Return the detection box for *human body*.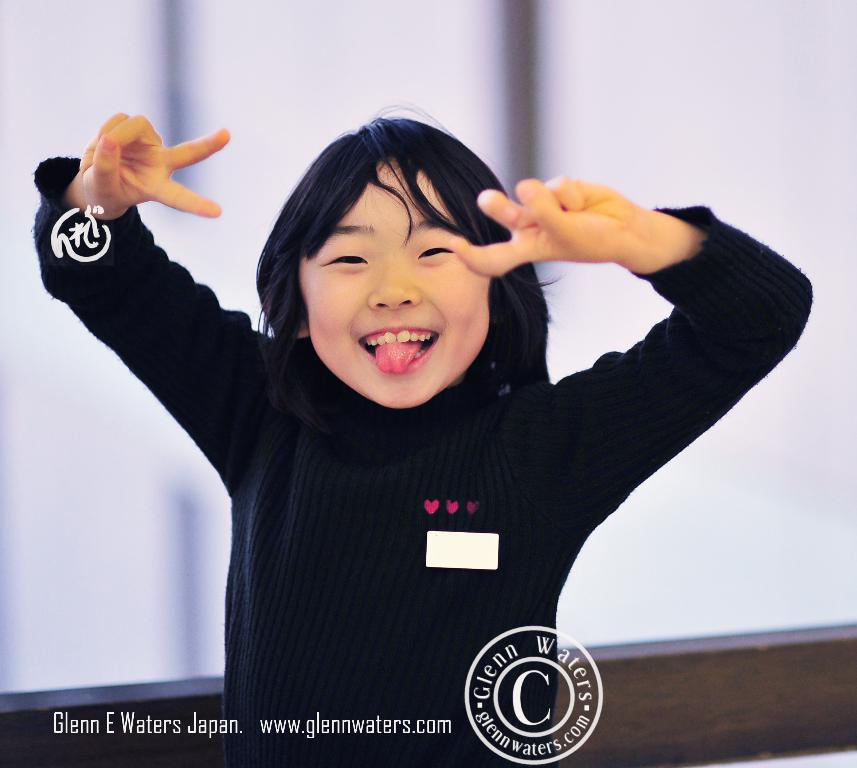
62,163,757,763.
